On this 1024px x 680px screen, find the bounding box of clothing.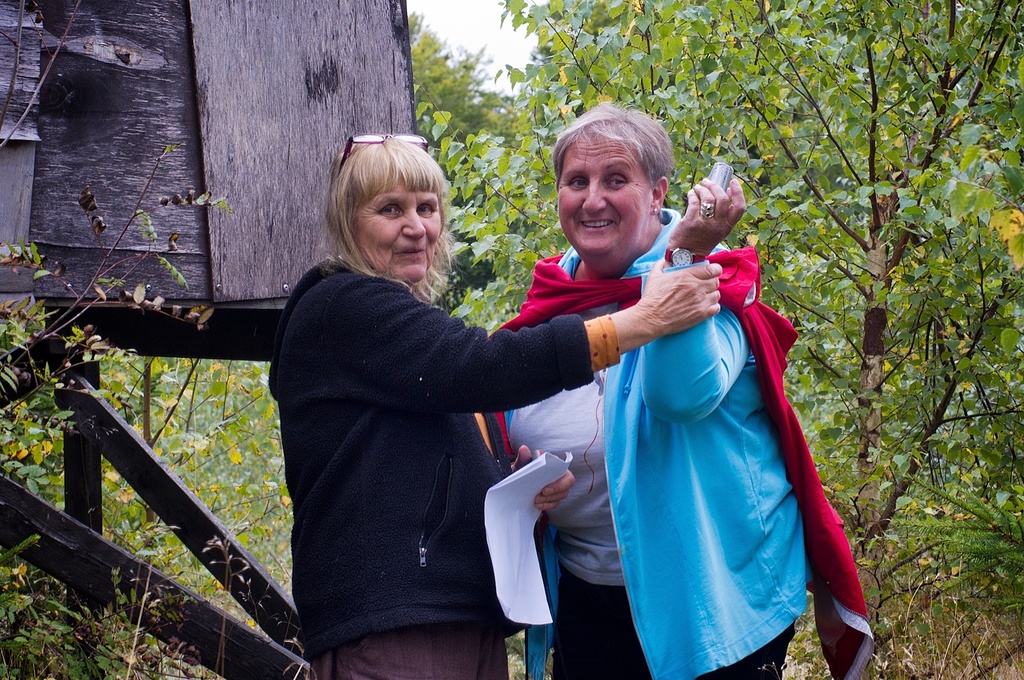
Bounding box: [left=271, top=255, right=601, bottom=679].
